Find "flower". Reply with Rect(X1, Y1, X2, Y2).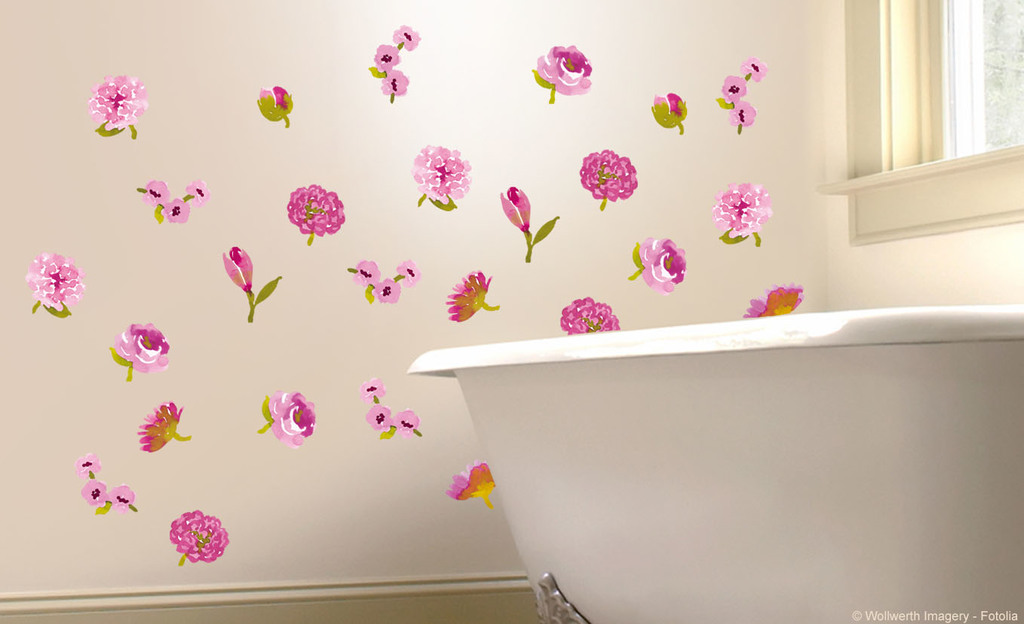
Rect(409, 130, 477, 205).
